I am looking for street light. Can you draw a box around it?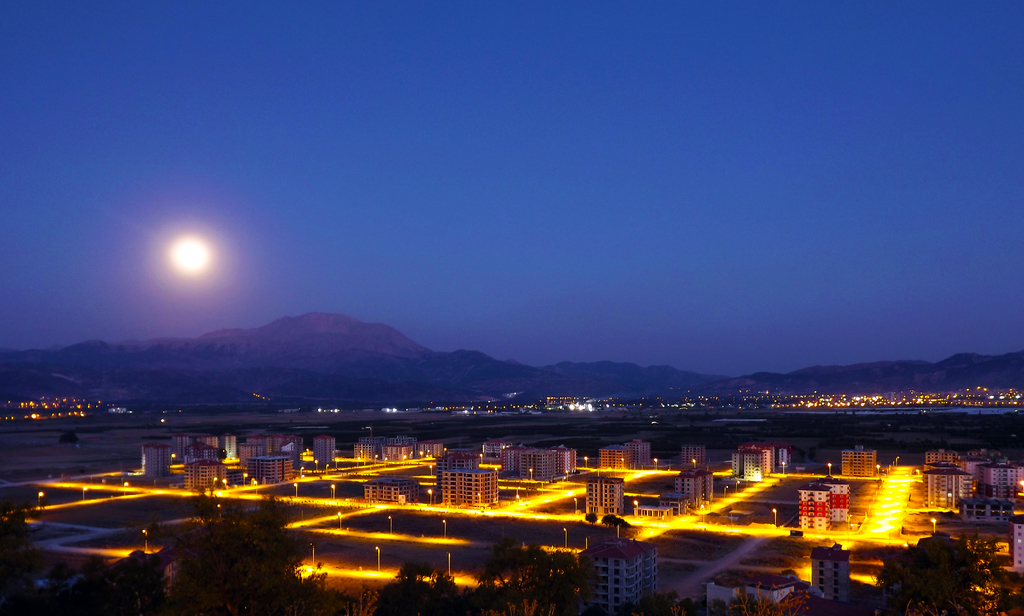
Sure, the bounding box is pyautogui.locateOnScreen(81, 485, 88, 499).
